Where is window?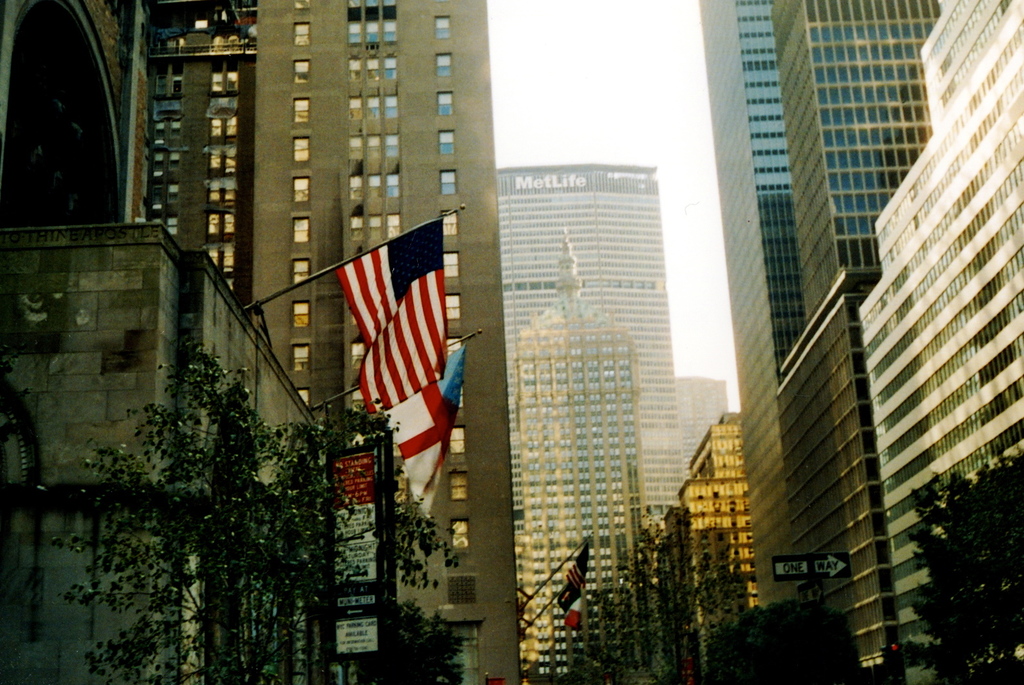
locate(292, 0, 312, 9).
